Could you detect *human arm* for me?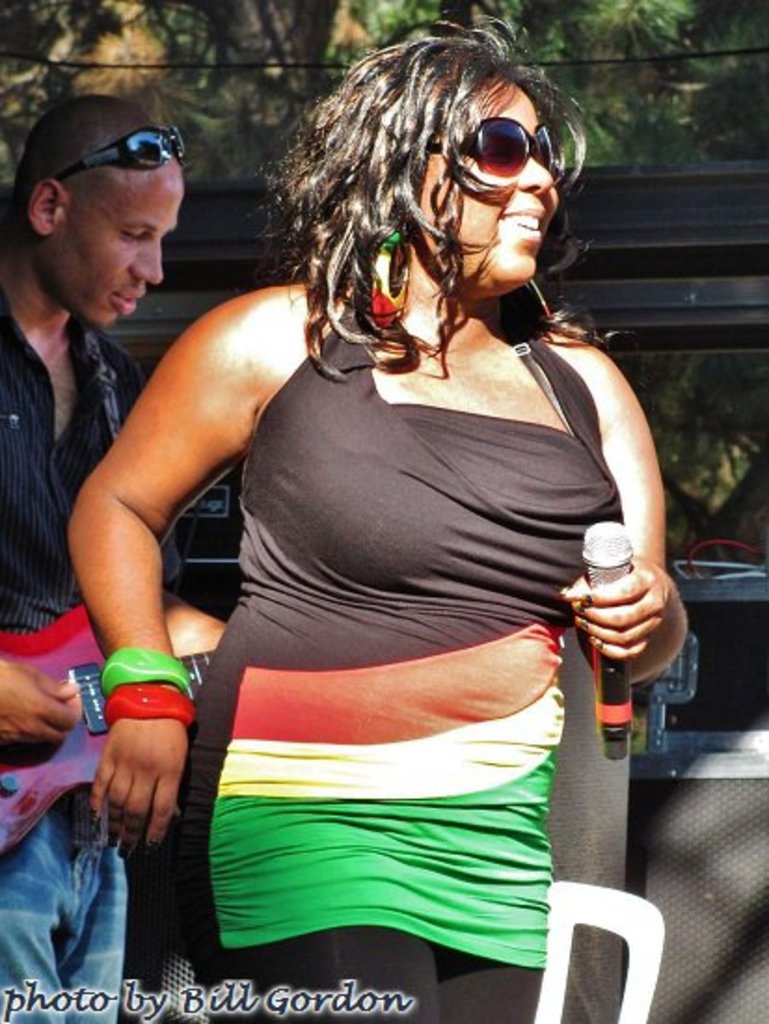
Detection result: [x1=2, y1=646, x2=99, y2=758].
